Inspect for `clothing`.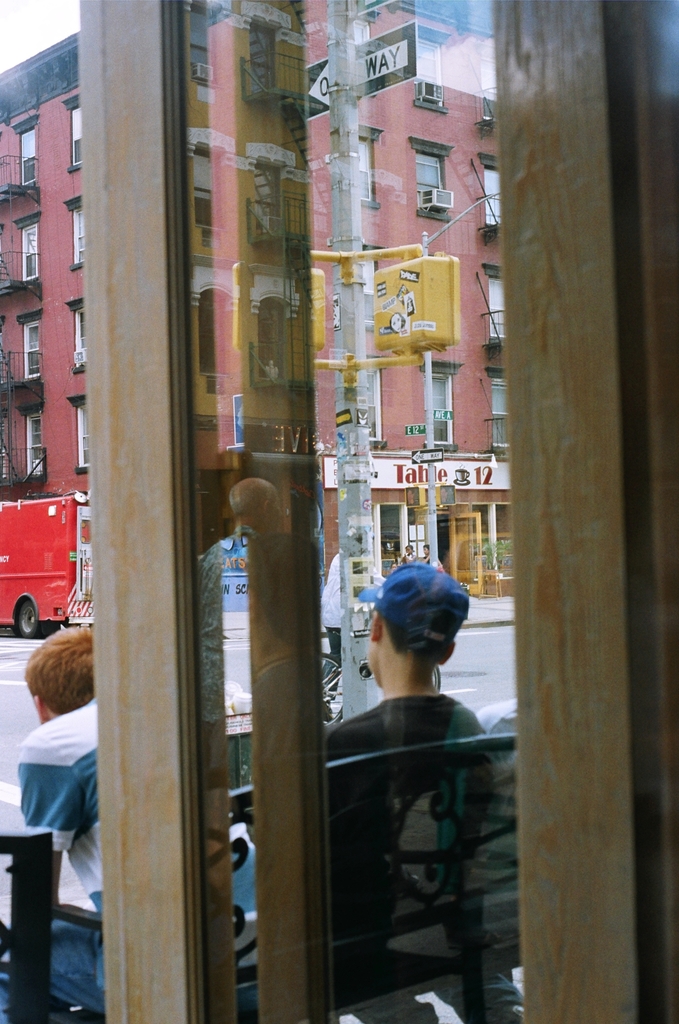
Inspection: locate(0, 687, 104, 1023).
